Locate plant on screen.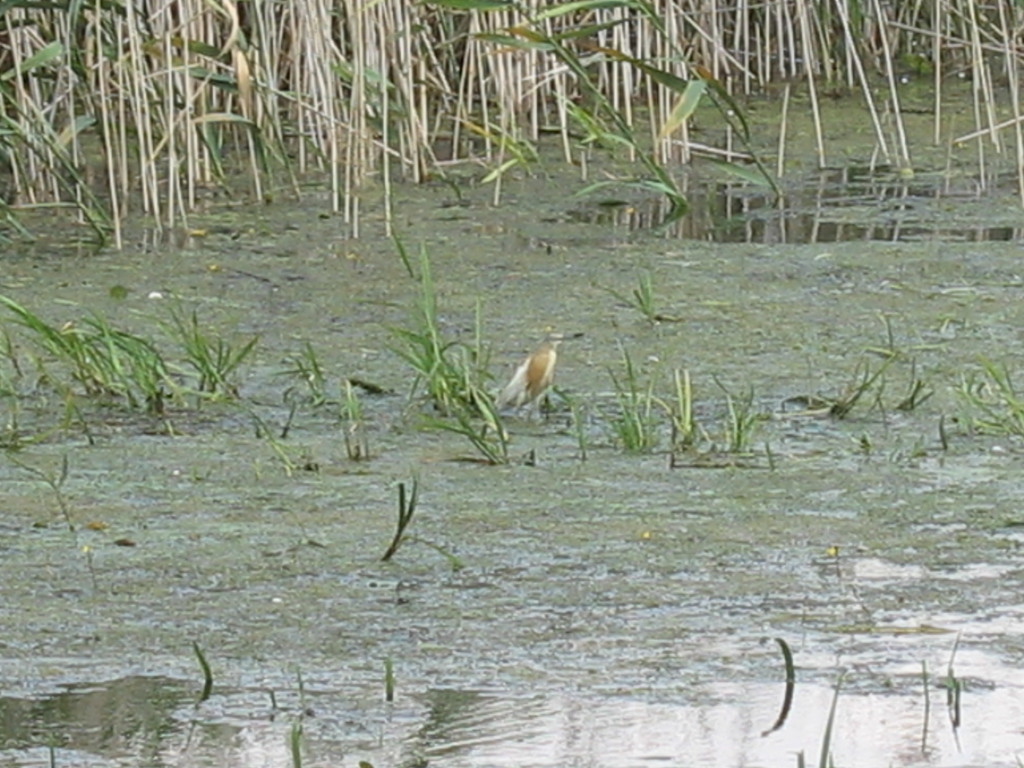
On screen at region(0, 286, 262, 422).
